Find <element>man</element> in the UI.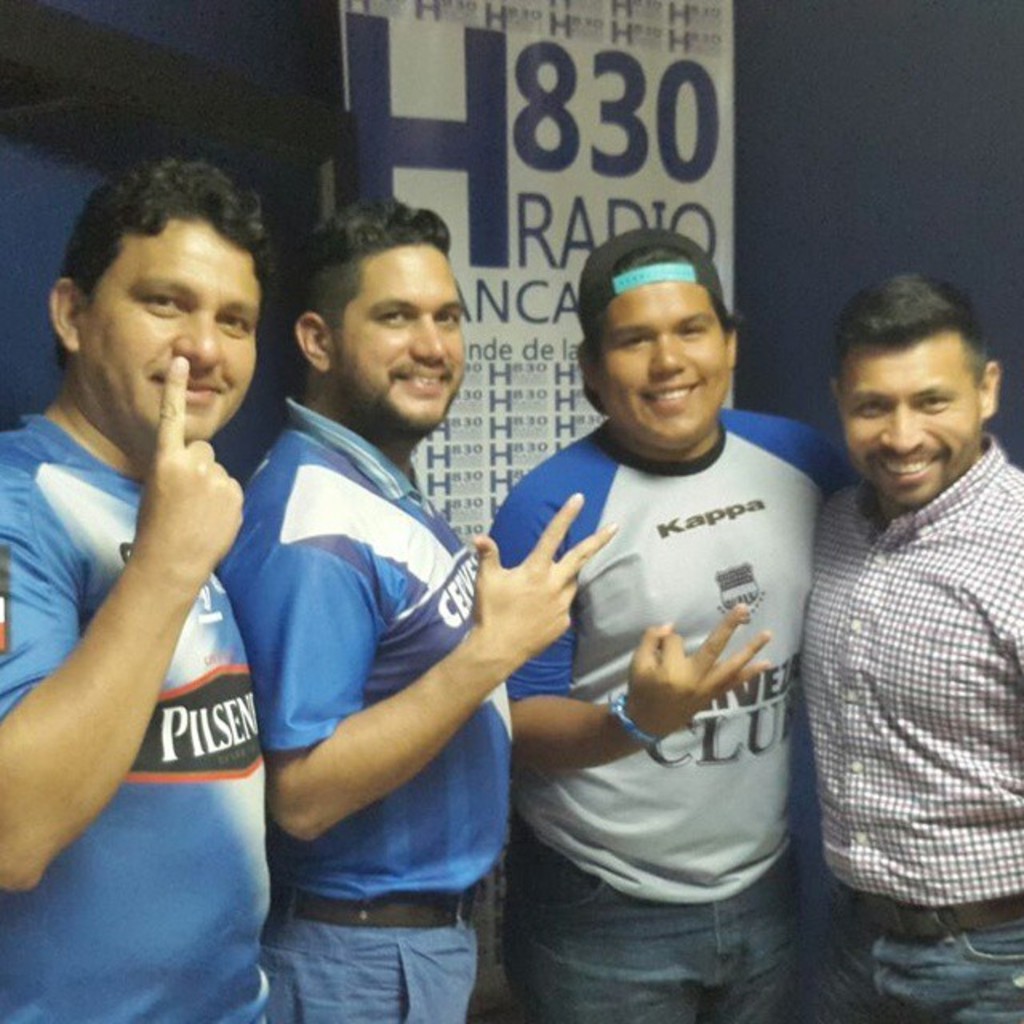
UI element at pyautogui.locateOnScreen(218, 198, 630, 1022).
